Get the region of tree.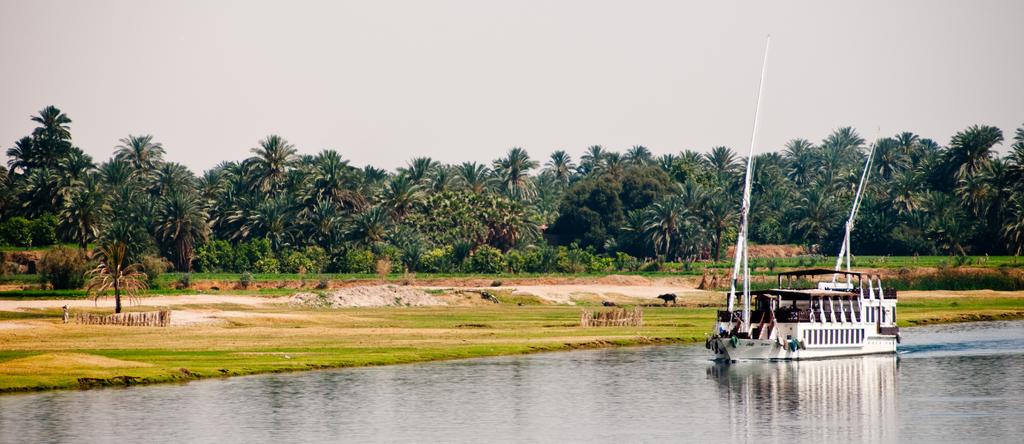
543:160:671:257.
